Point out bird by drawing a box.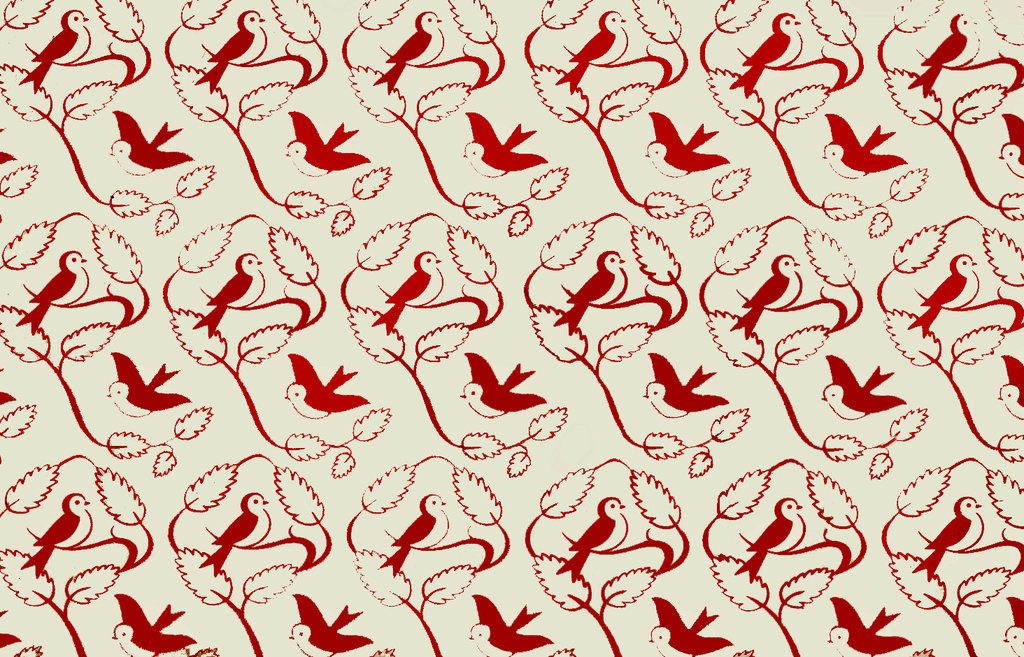
[left=994, top=109, right=1023, bottom=182].
